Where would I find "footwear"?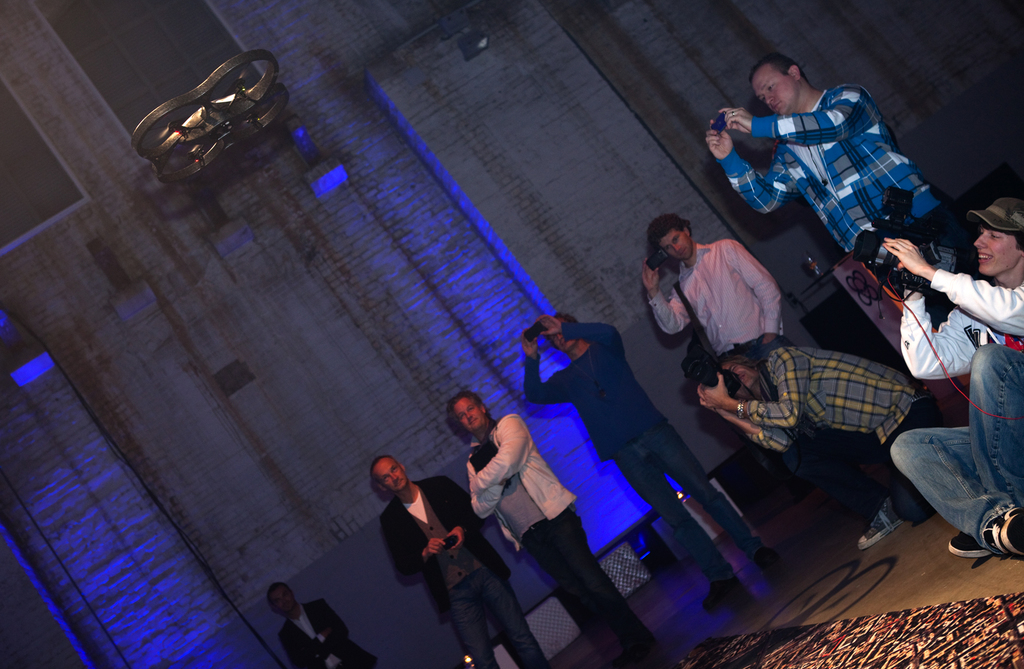
At (940,531,994,572).
